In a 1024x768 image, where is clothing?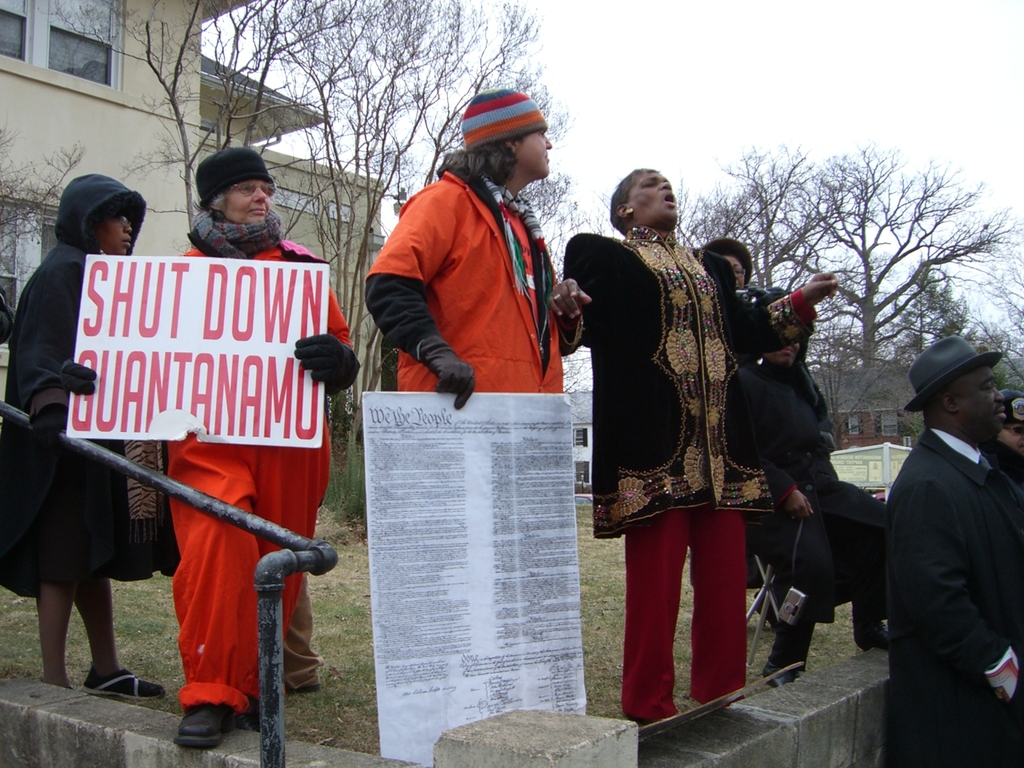
(left=591, top=191, right=774, bottom=704).
